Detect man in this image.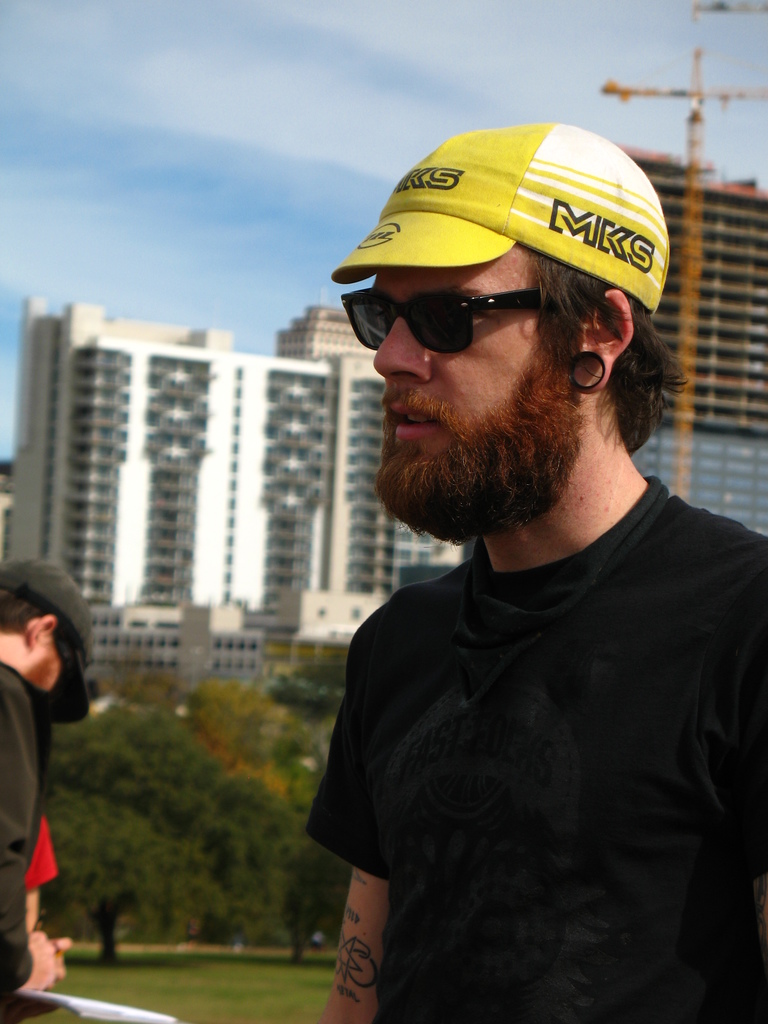
Detection: select_region(308, 120, 767, 1023).
